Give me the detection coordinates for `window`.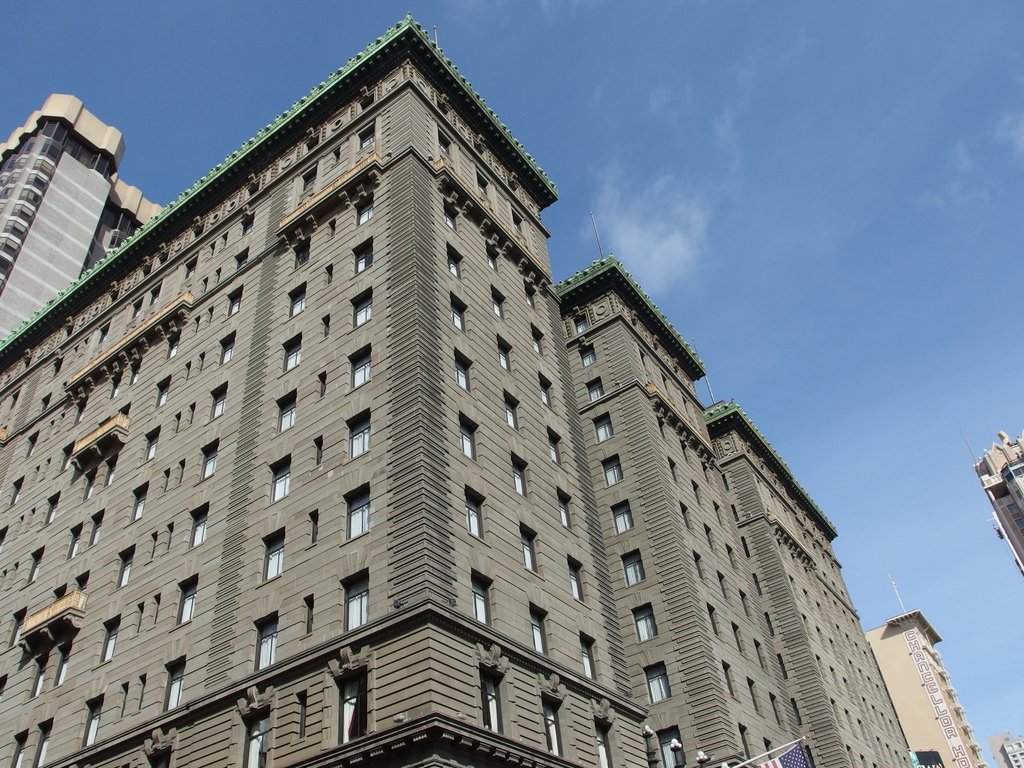
(left=132, top=364, right=140, bottom=387).
